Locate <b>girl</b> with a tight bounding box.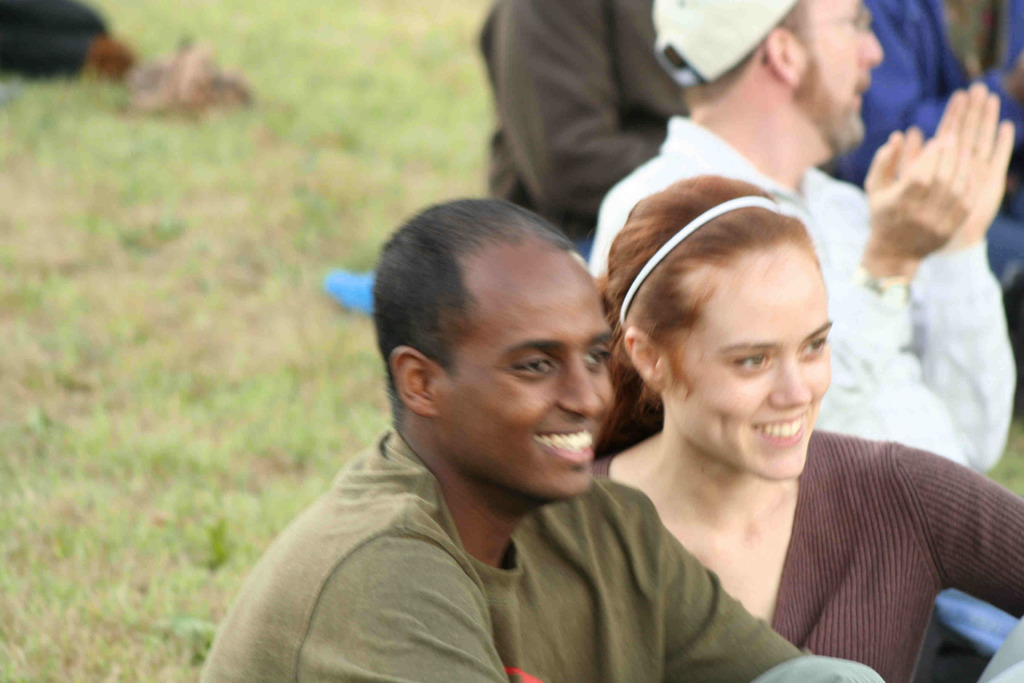
Rect(591, 170, 1023, 682).
